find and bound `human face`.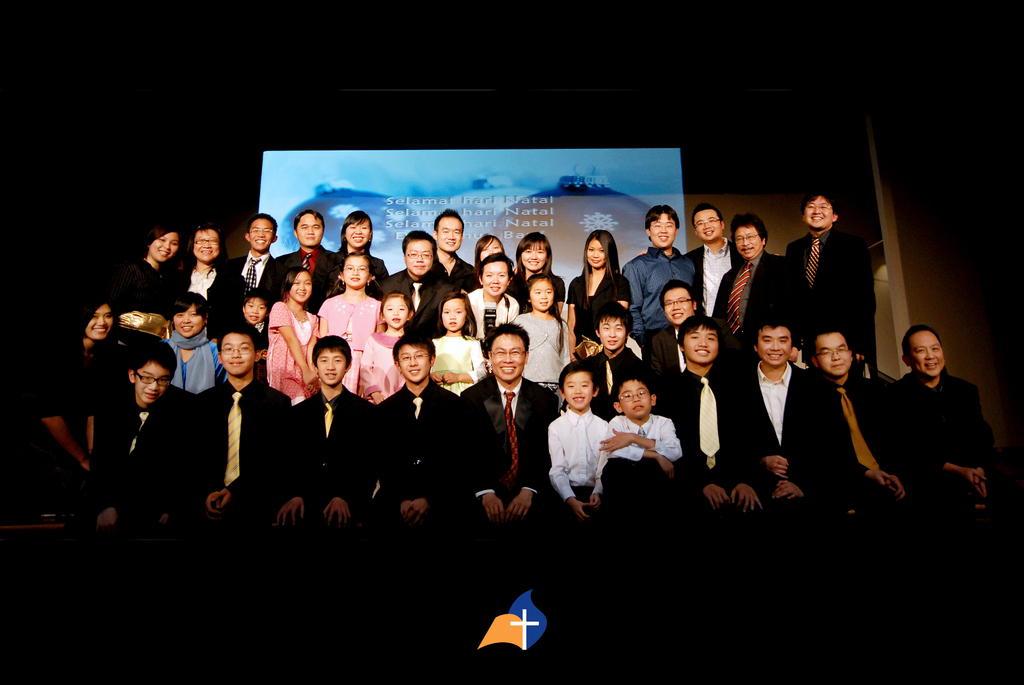
Bound: bbox=(318, 347, 344, 385).
